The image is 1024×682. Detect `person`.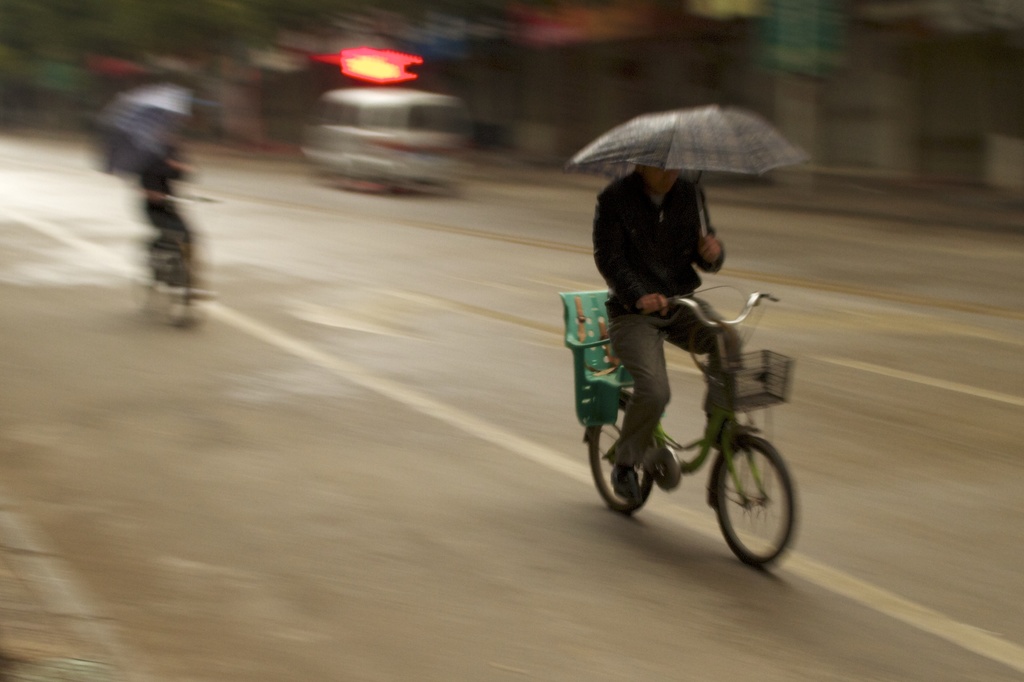
Detection: (x1=136, y1=139, x2=189, y2=269).
